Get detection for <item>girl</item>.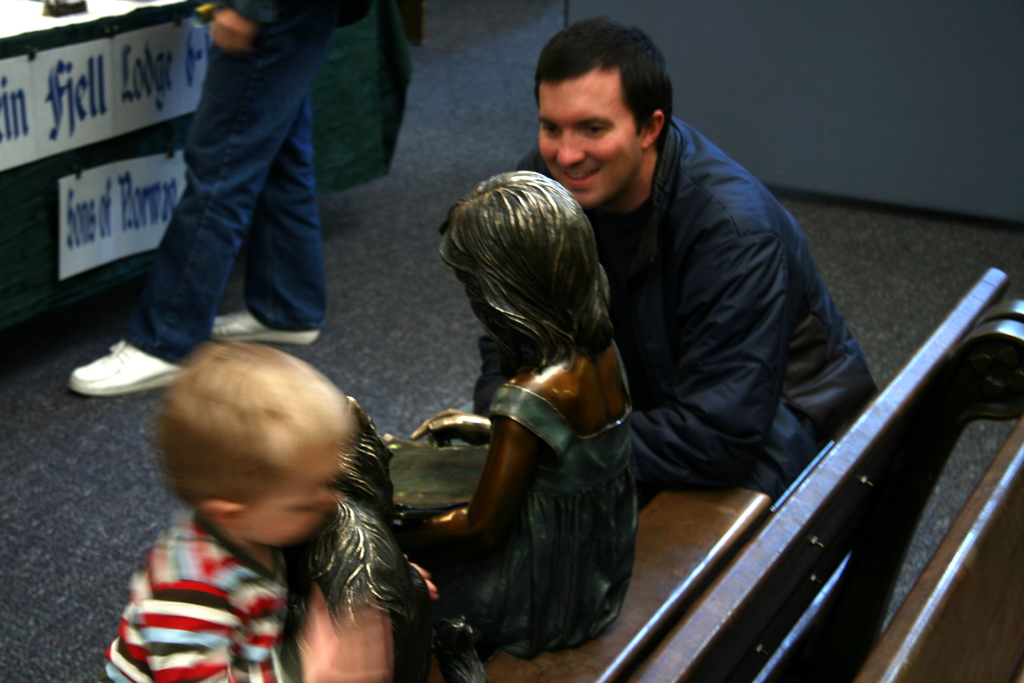
Detection: {"x1": 380, "y1": 172, "x2": 639, "y2": 658}.
